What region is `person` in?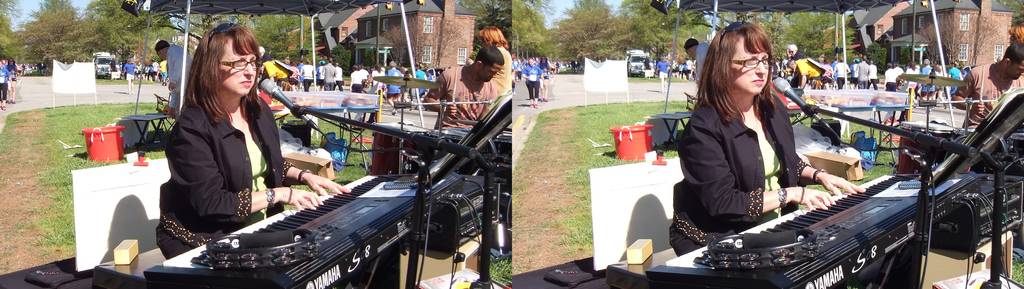
crop(476, 24, 511, 95).
